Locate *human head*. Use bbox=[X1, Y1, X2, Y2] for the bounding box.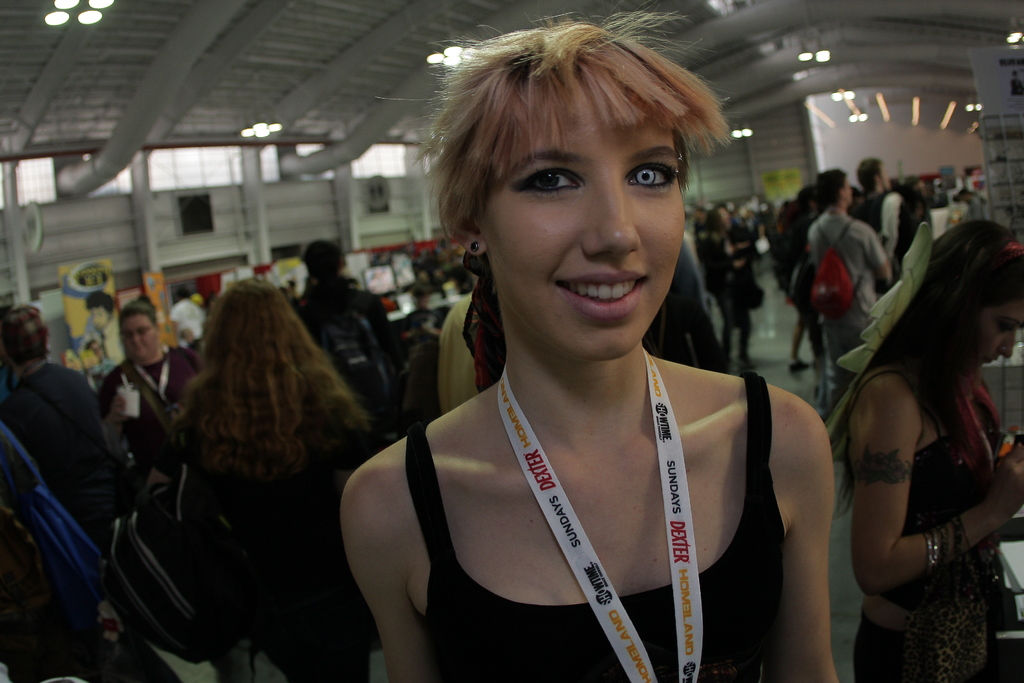
bbox=[296, 233, 348, 279].
